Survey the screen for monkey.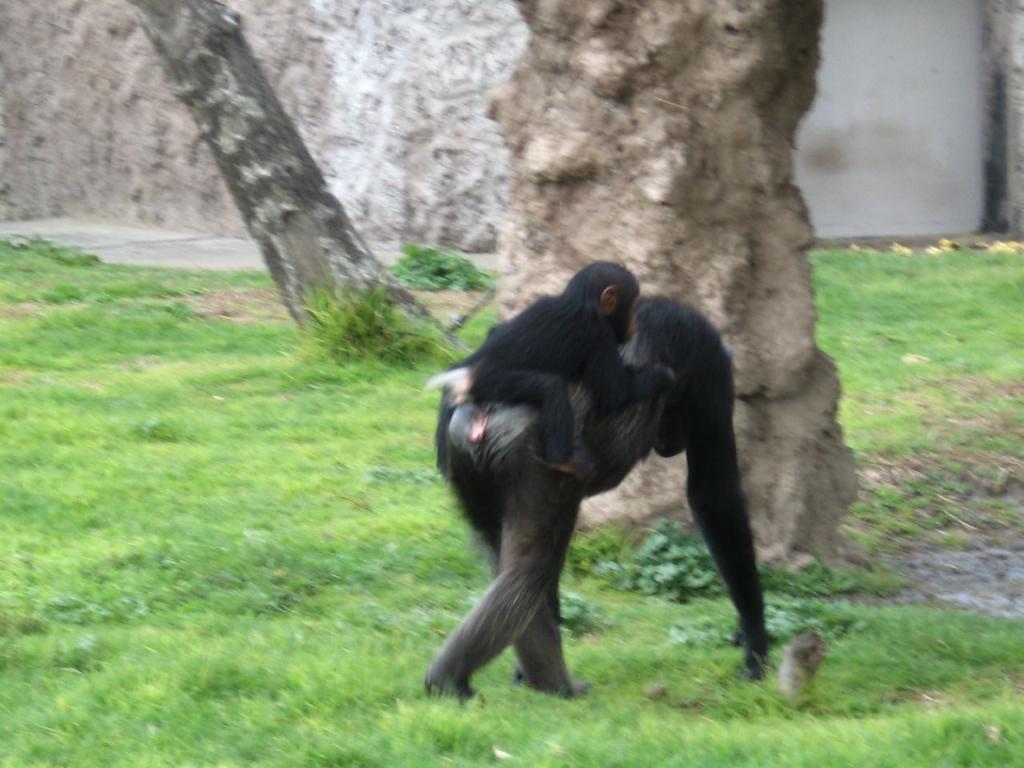
Survey found: [left=425, top=291, right=801, bottom=709].
